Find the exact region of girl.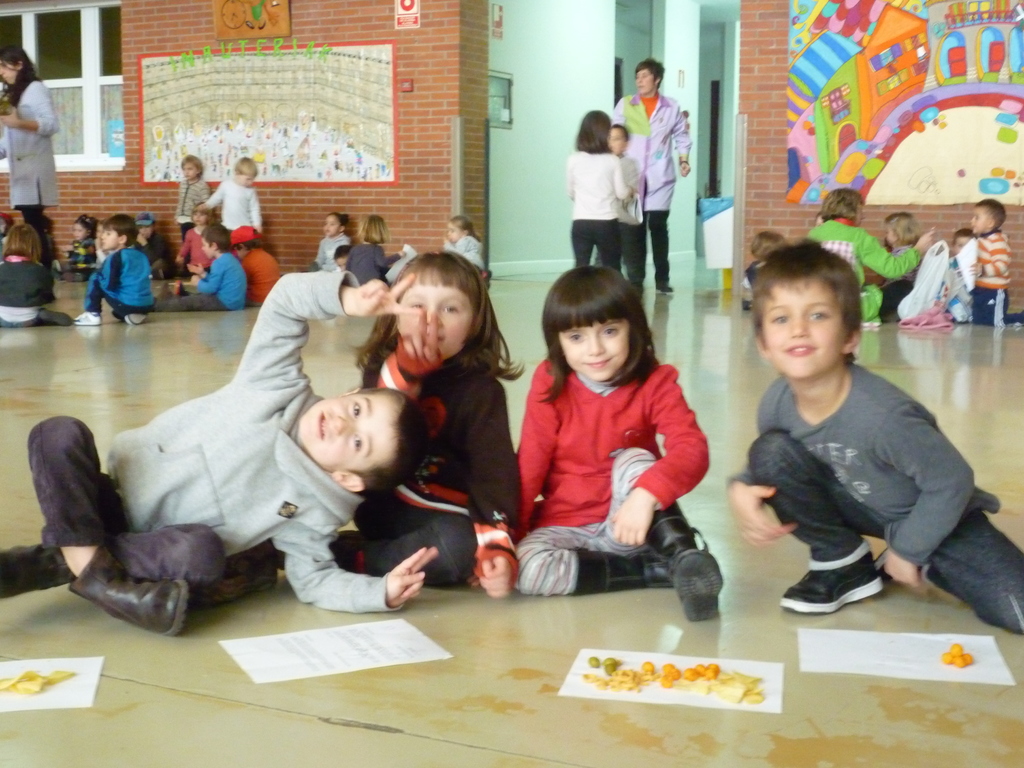
Exact region: l=506, t=262, r=739, b=618.
